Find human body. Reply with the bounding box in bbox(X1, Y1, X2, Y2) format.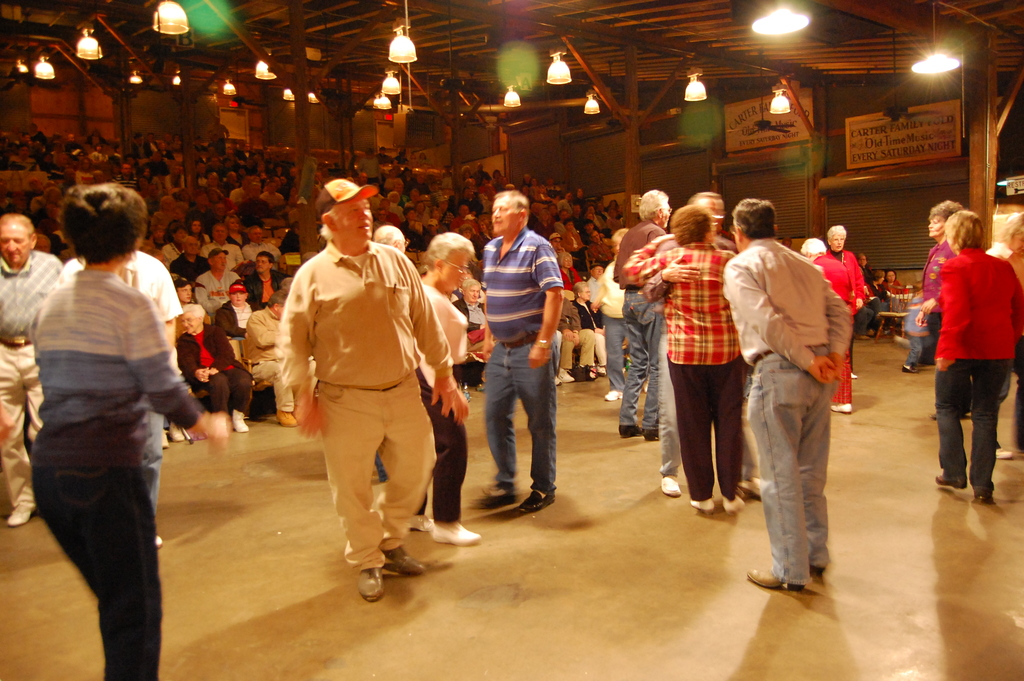
bbox(378, 144, 395, 166).
